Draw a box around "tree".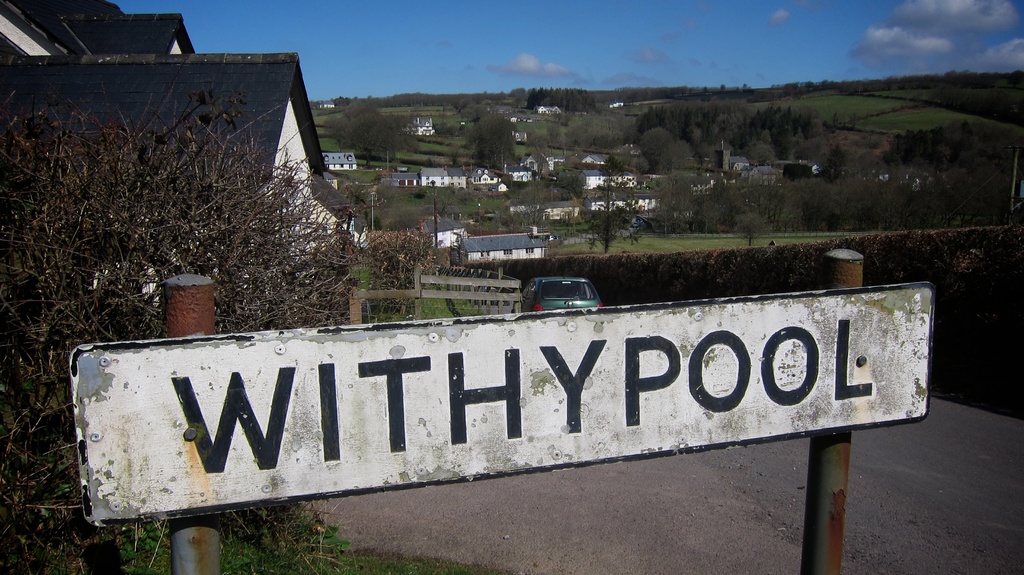
{"left": 547, "top": 124, "right": 562, "bottom": 147}.
